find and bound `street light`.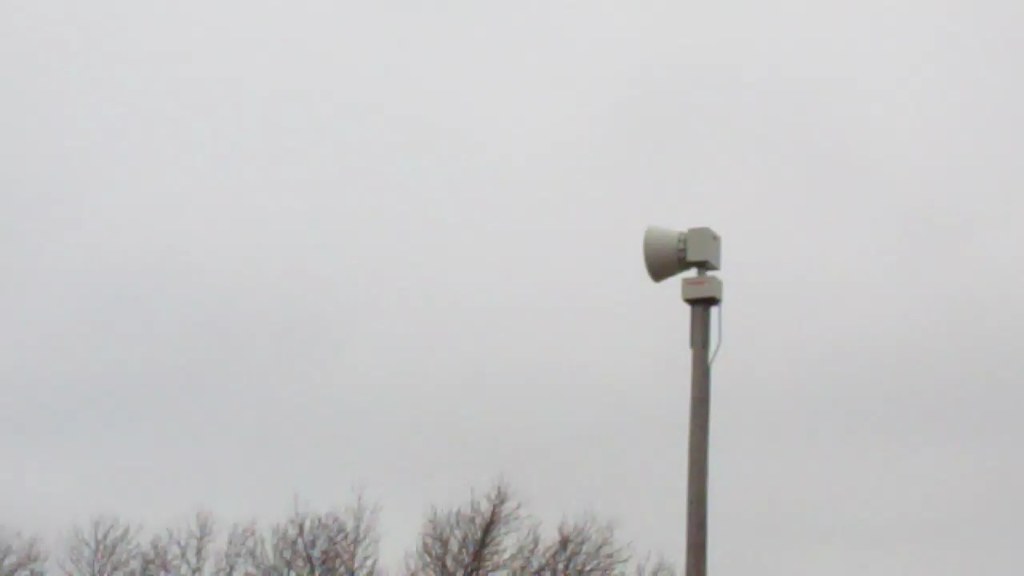
Bound: 631 189 747 575.
